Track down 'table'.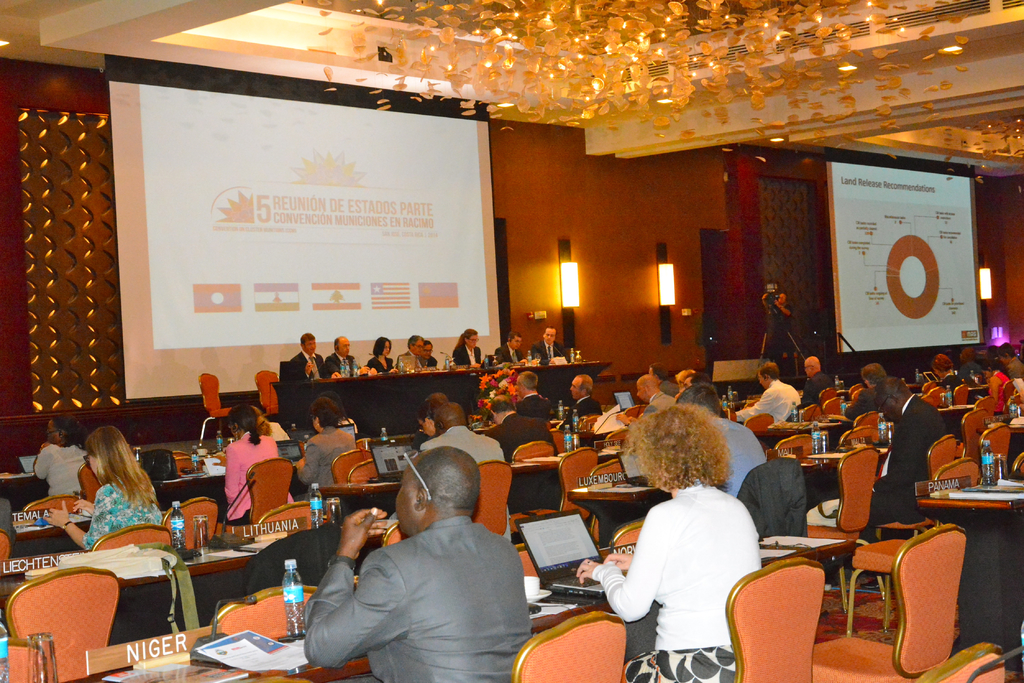
Tracked to pyautogui.locateOnScreen(319, 475, 410, 515).
